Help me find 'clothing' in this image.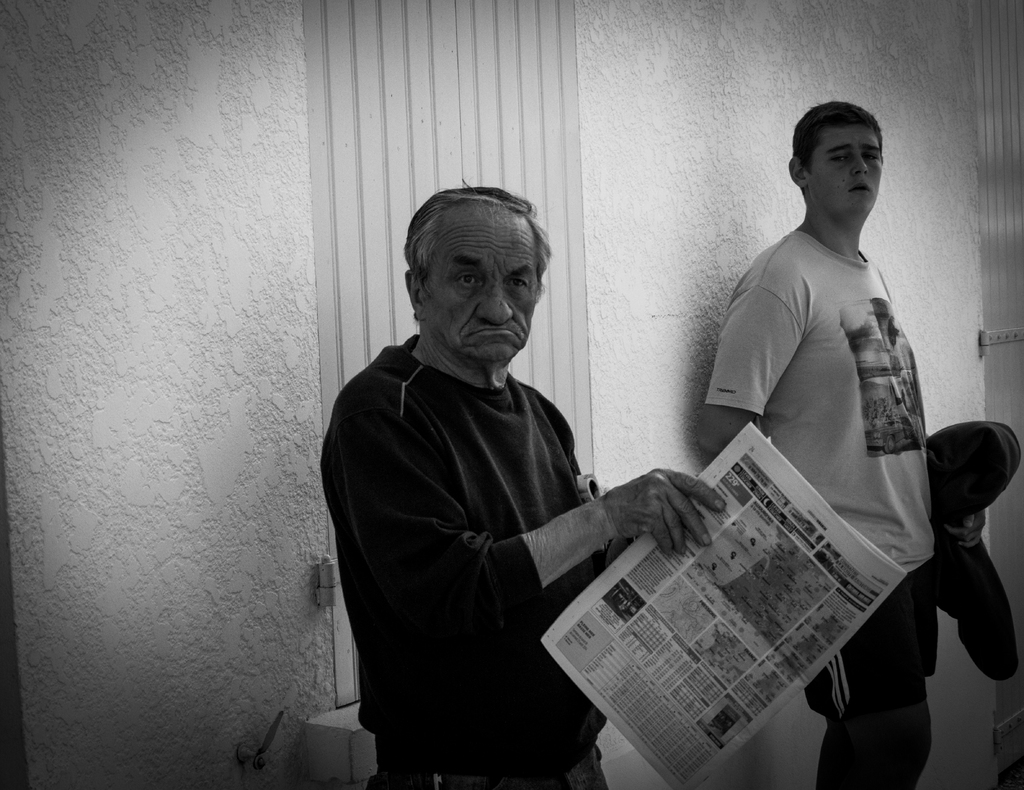
Found it: crop(323, 241, 671, 773).
